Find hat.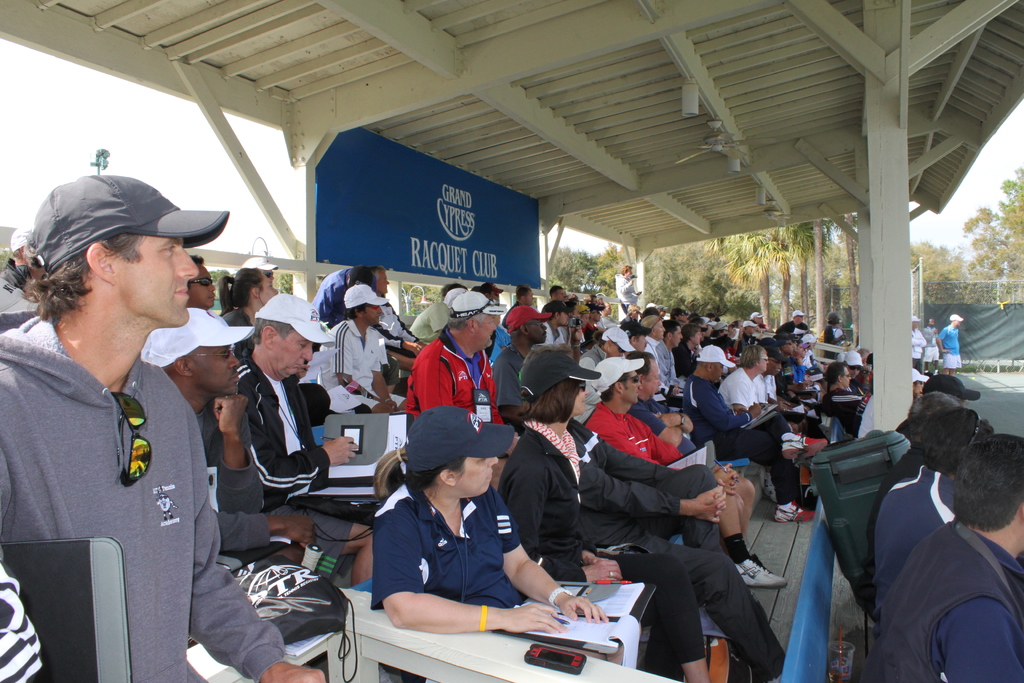
[406,406,513,473].
